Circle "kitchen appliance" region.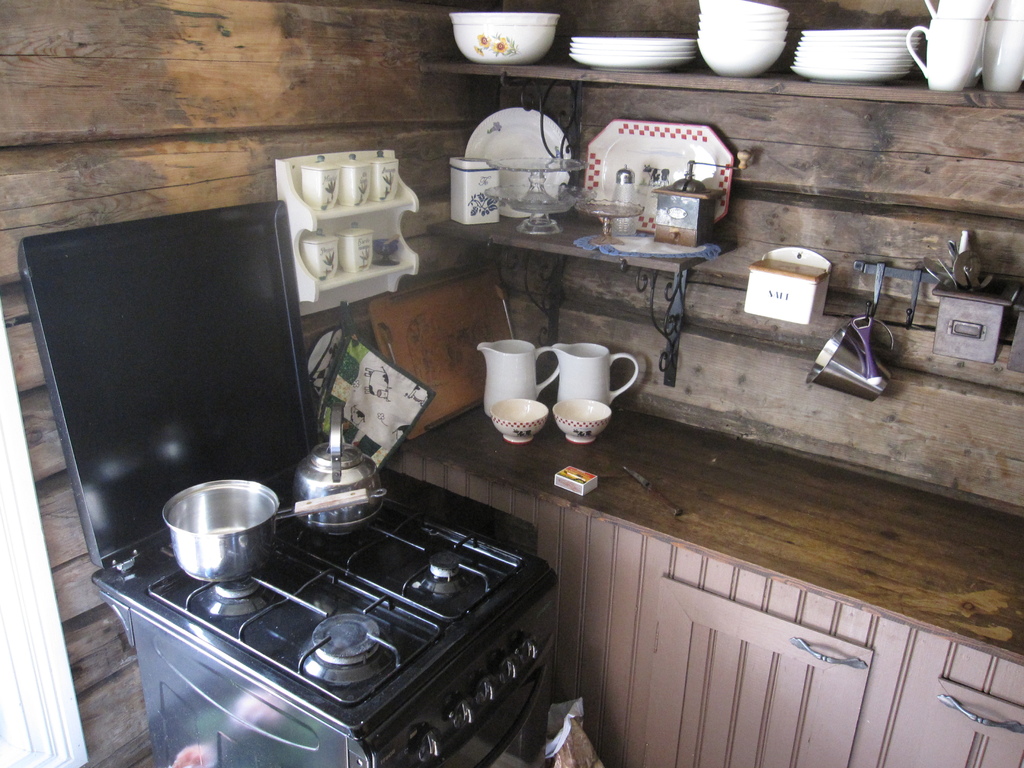
Region: bbox=[444, 156, 495, 216].
